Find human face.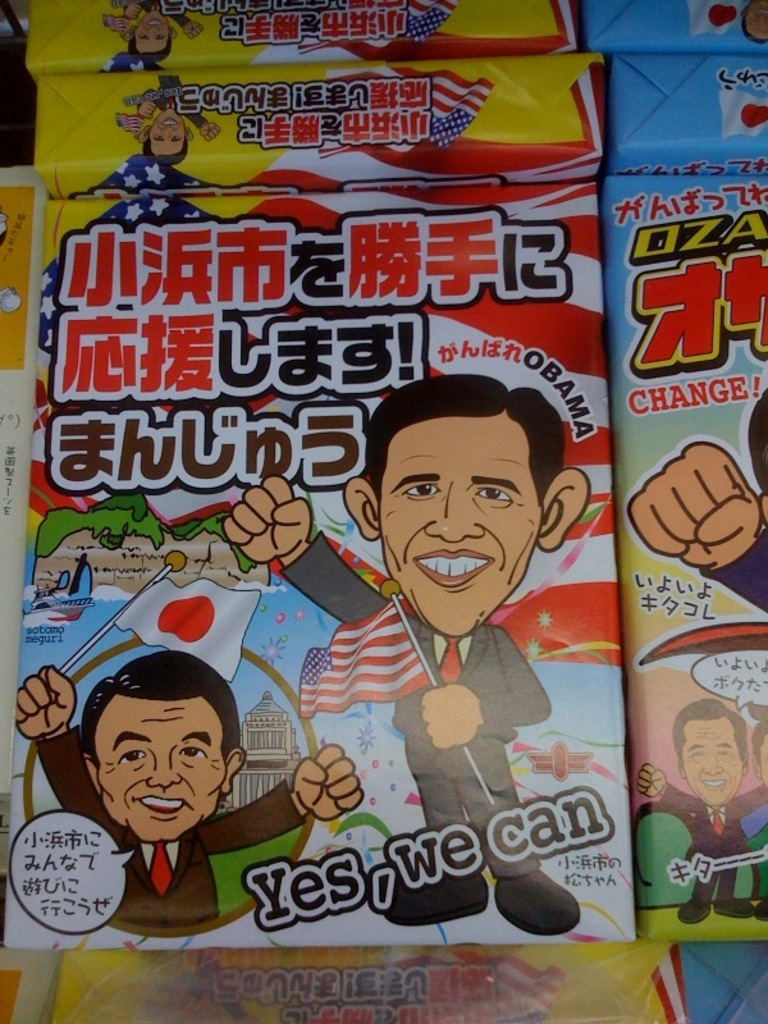
box=[384, 419, 540, 643].
